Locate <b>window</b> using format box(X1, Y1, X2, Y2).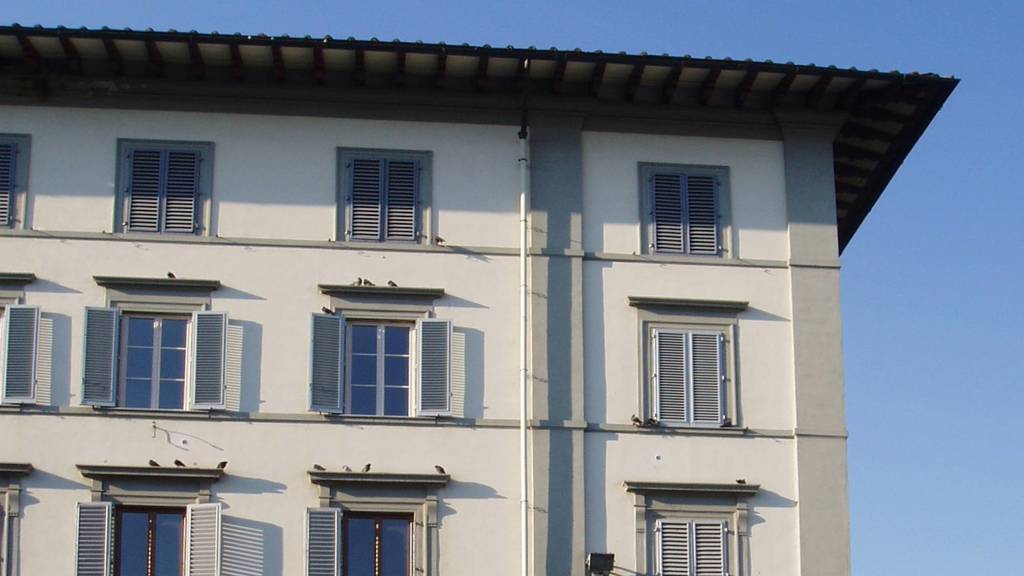
box(117, 137, 214, 236).
